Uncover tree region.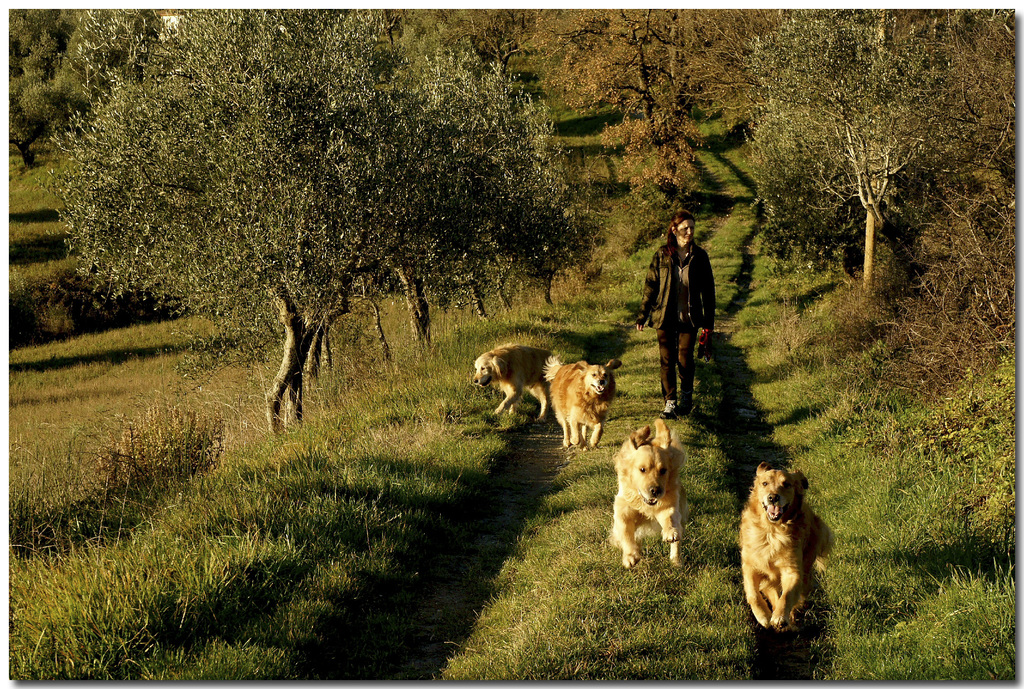
Uncovered: <box>394,86,582,319</box>.
